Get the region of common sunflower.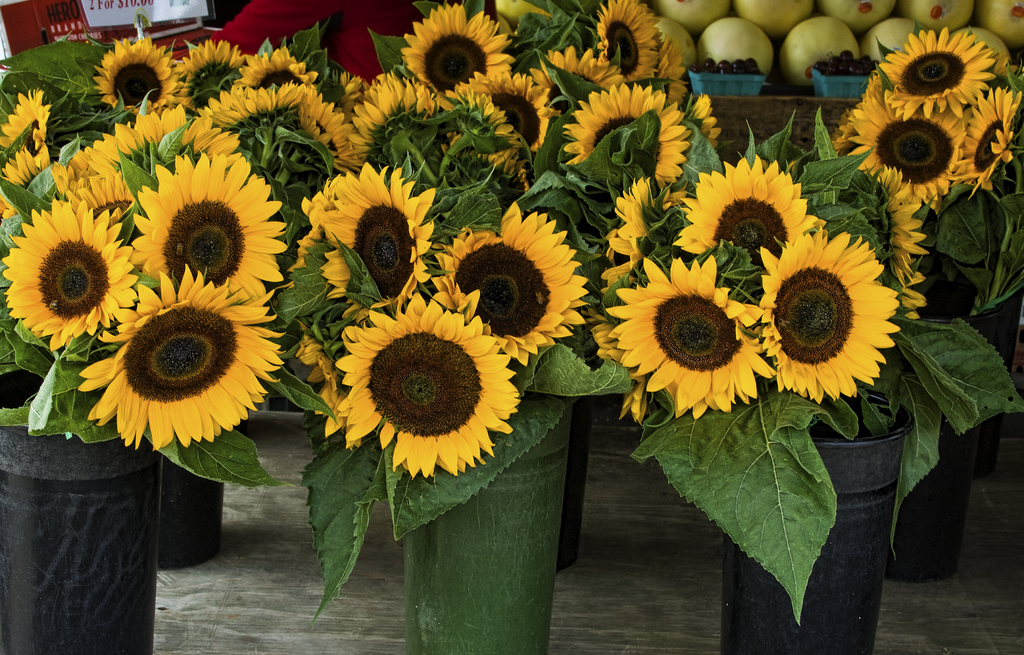
568:85:701:190.
